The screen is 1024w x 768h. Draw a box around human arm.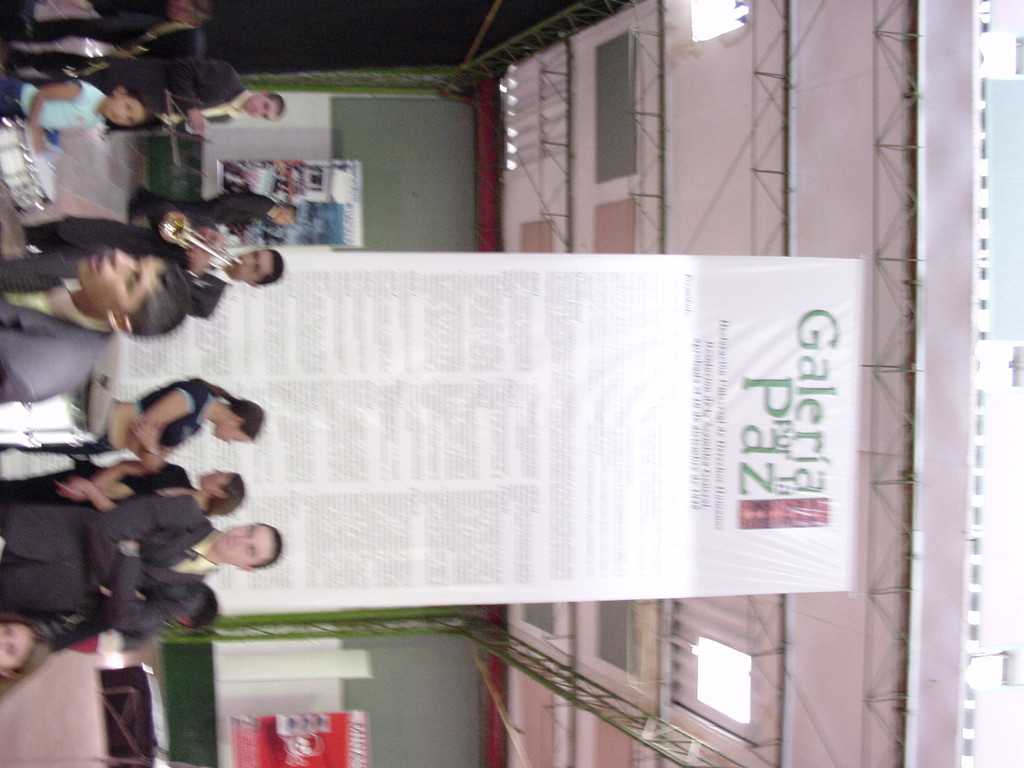
box=[24, 67, 76, 159].
